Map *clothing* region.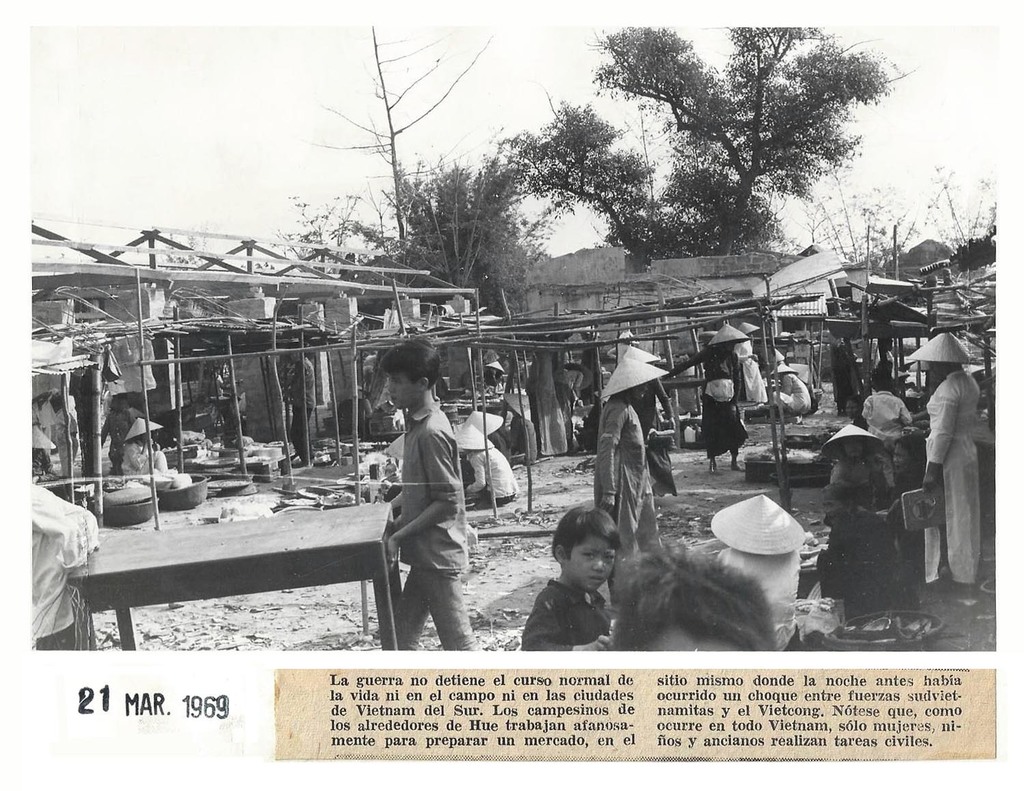
Mapped to <region>861, 389, 911, 453</region>.
